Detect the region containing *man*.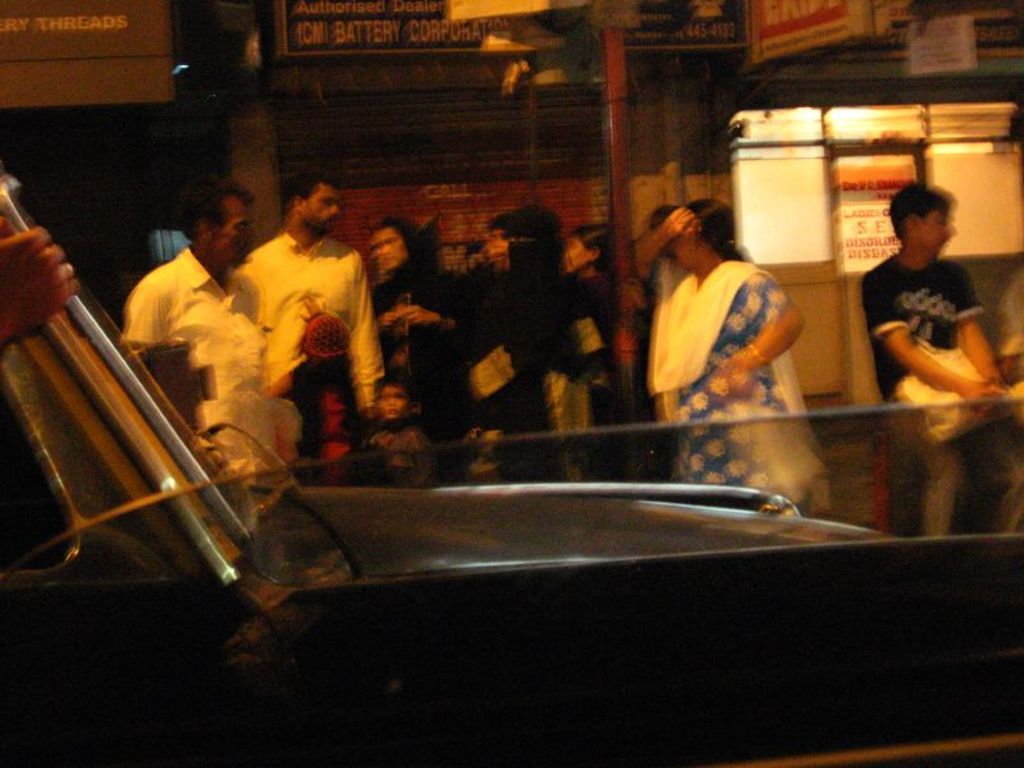
(x1=861, y1=182, x2=1023, y2=534).
